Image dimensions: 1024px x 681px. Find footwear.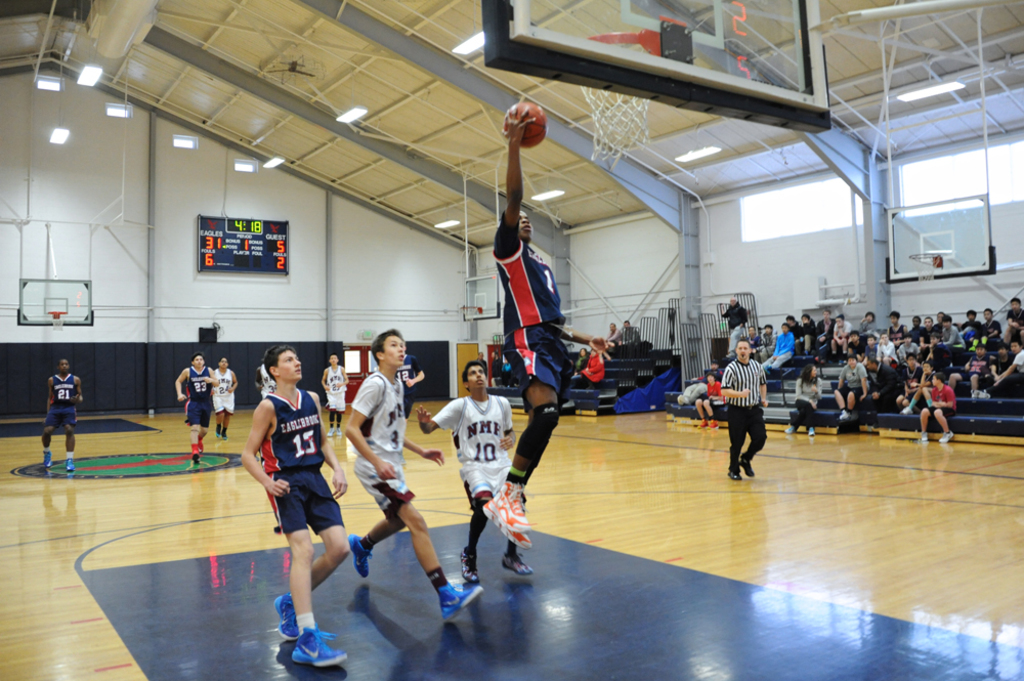
x1=482, y1=500, x2=531, y2=552.
